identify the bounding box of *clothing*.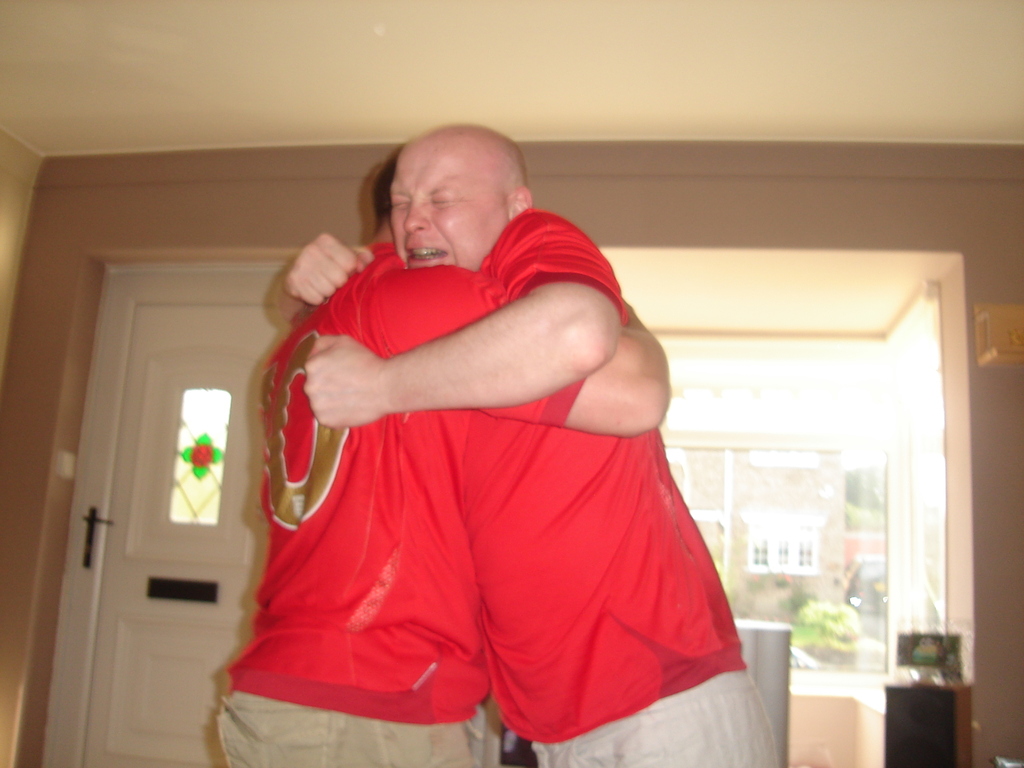
(x1=219, y1=239, x2=585, y2=767).
